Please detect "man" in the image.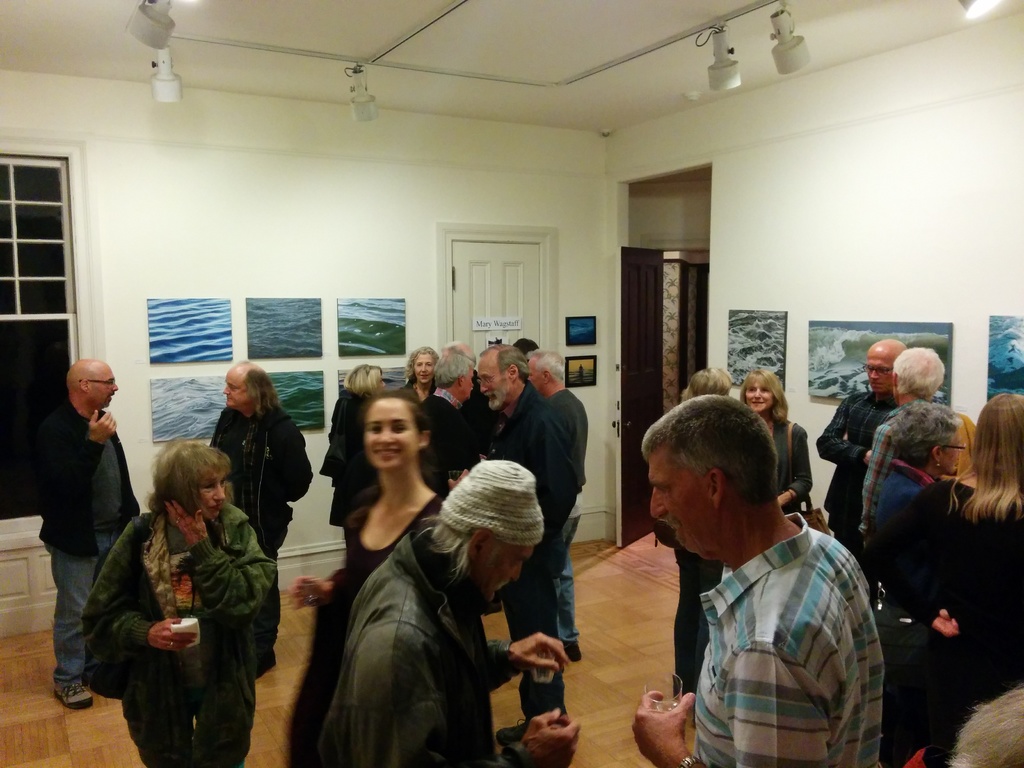
crop(22, 348, 148, 714).
